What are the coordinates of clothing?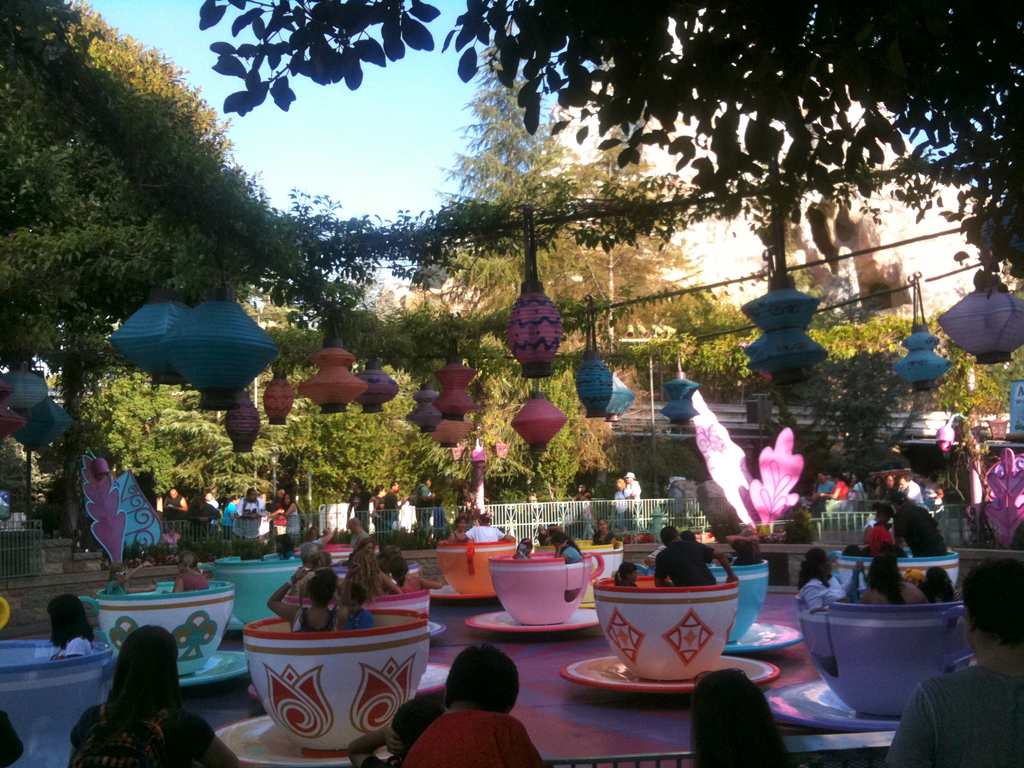
pyautogui.locateOnScreen(277, 502, 297, 556).
